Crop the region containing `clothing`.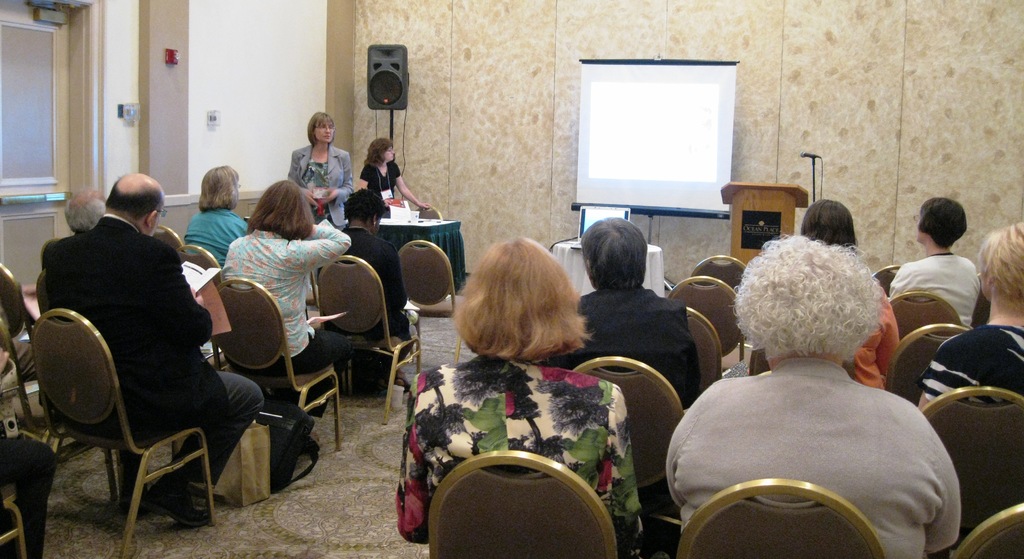
Crop region: [394, 352, 652, 558].
